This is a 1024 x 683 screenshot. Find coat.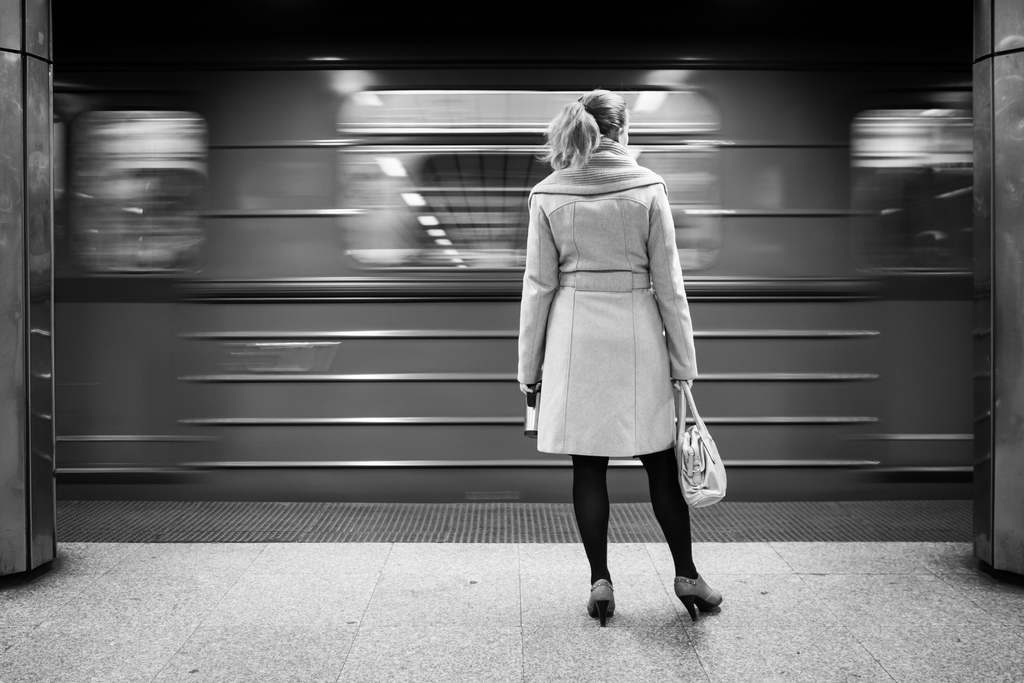
Bounding box: 529,128,712,501.
